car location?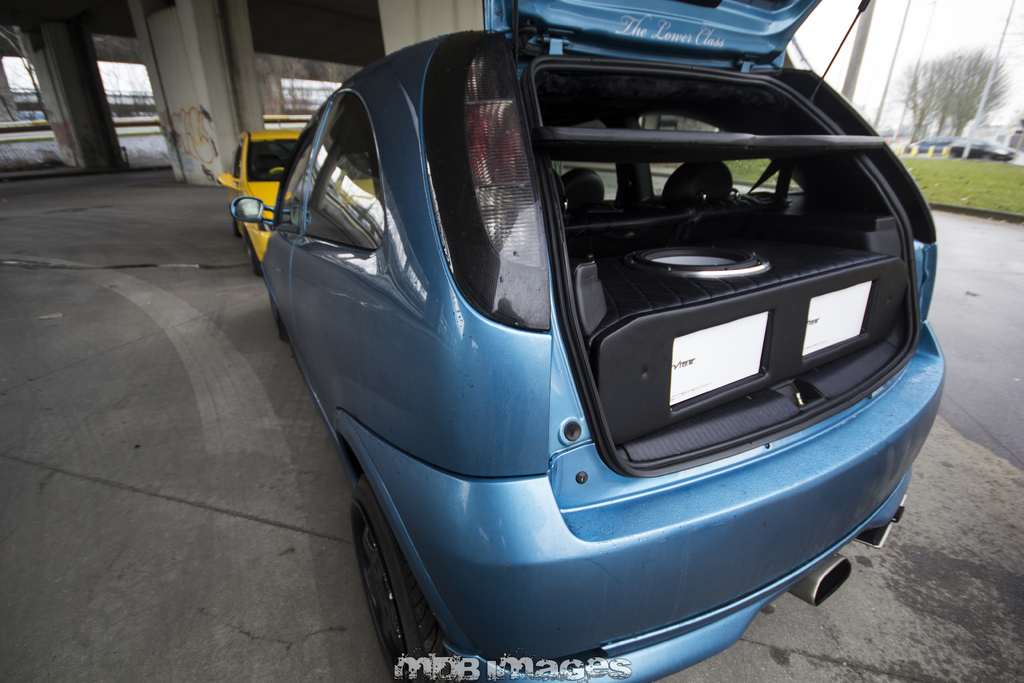
left=215, top=128, right=375, bottom=273
